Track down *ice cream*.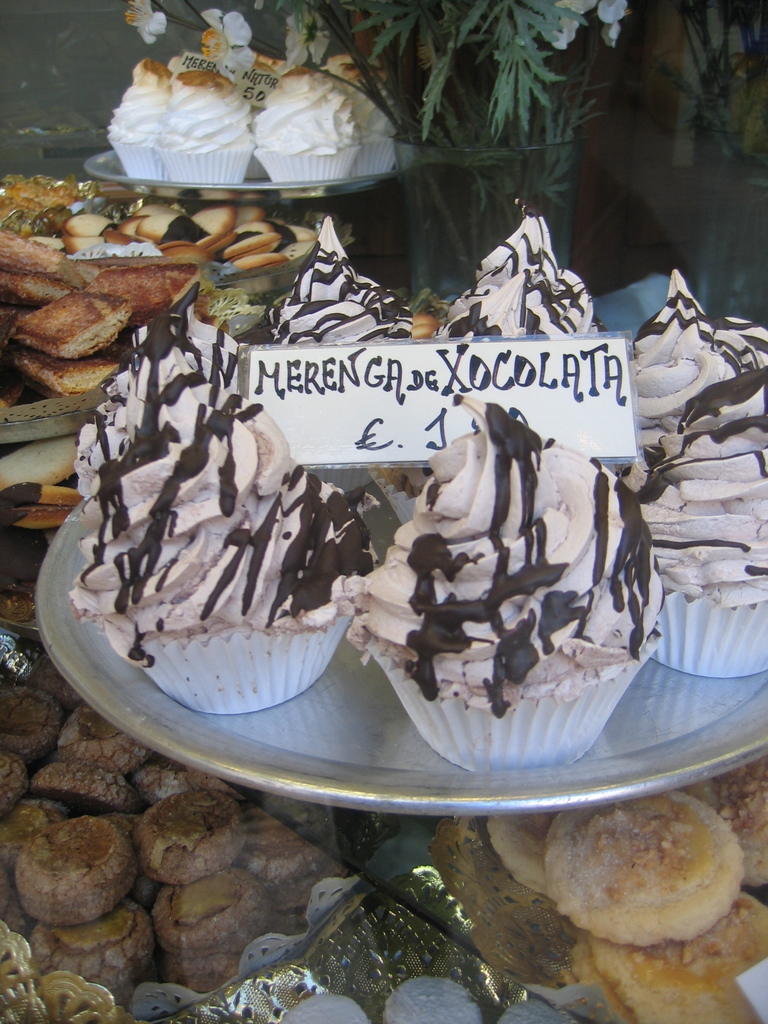
Tracked to 424/204/589/354.
